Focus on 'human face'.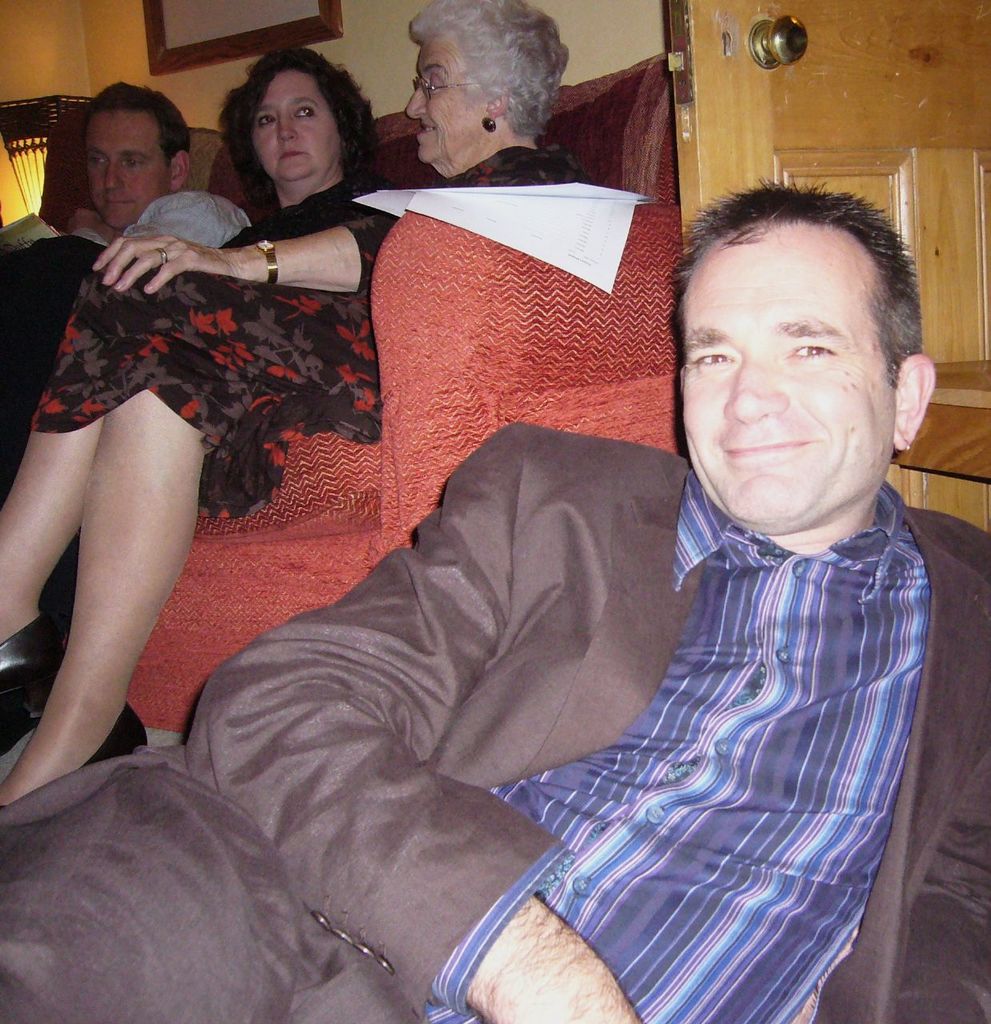
Focused at <bbox>685, 232, 893, 521</bbox>.
